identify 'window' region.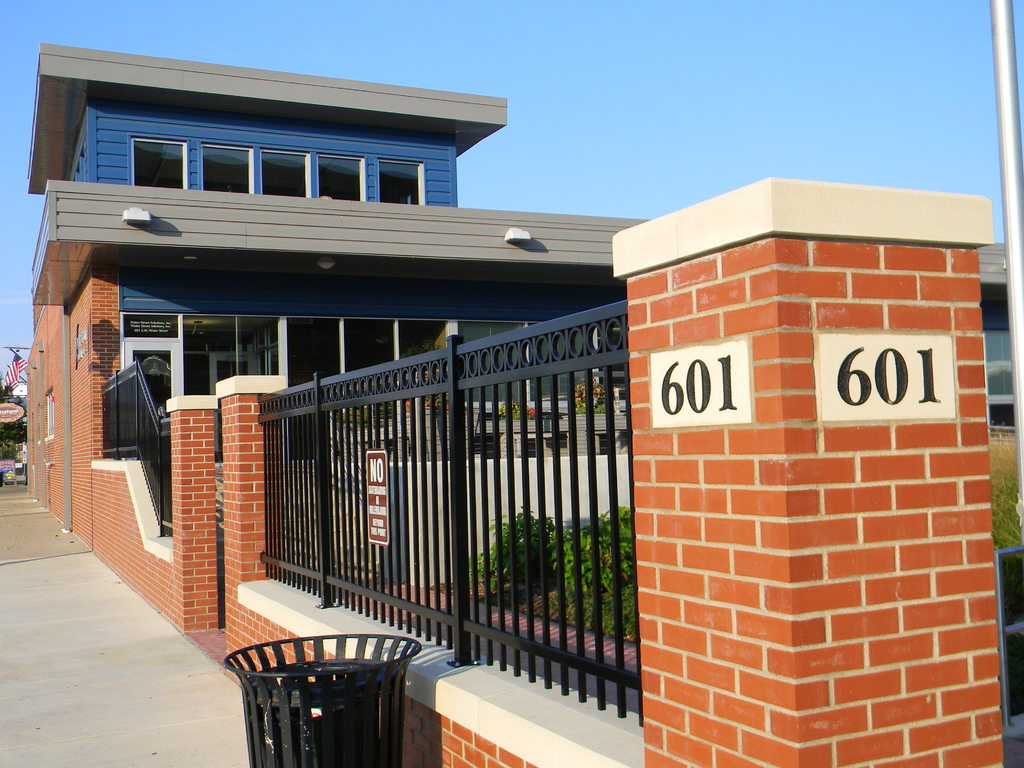
Region: region(132, 138, 189, 189).
